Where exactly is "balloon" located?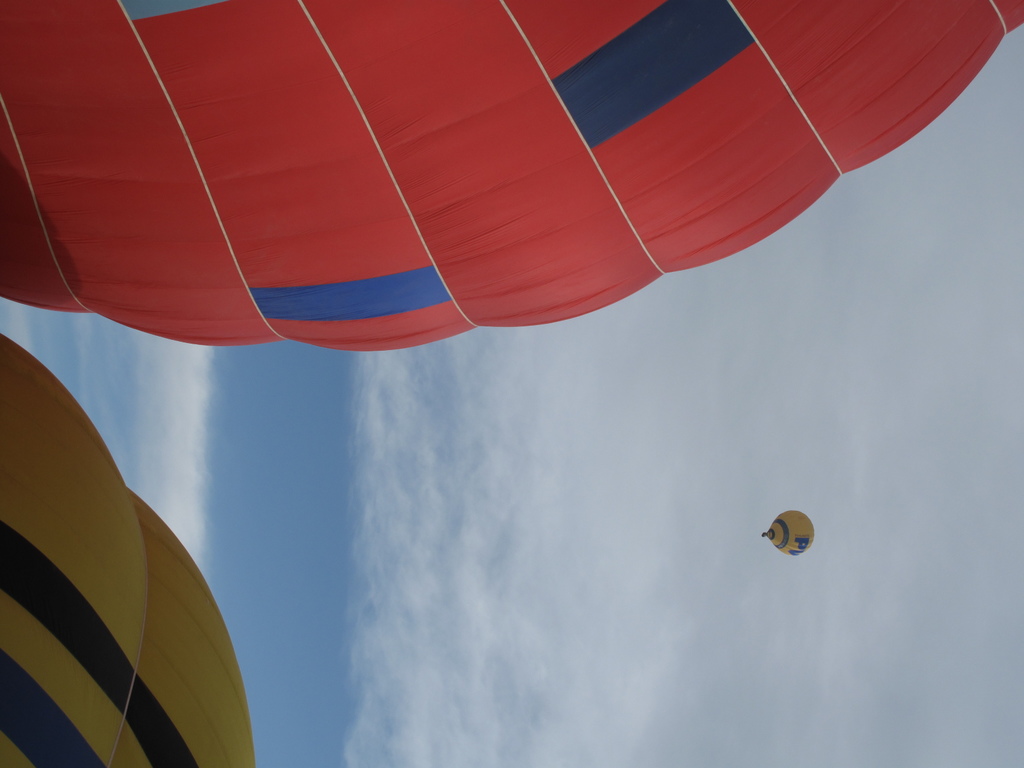
Its bounding box is <region>760, 511, 813, 556</region>.
